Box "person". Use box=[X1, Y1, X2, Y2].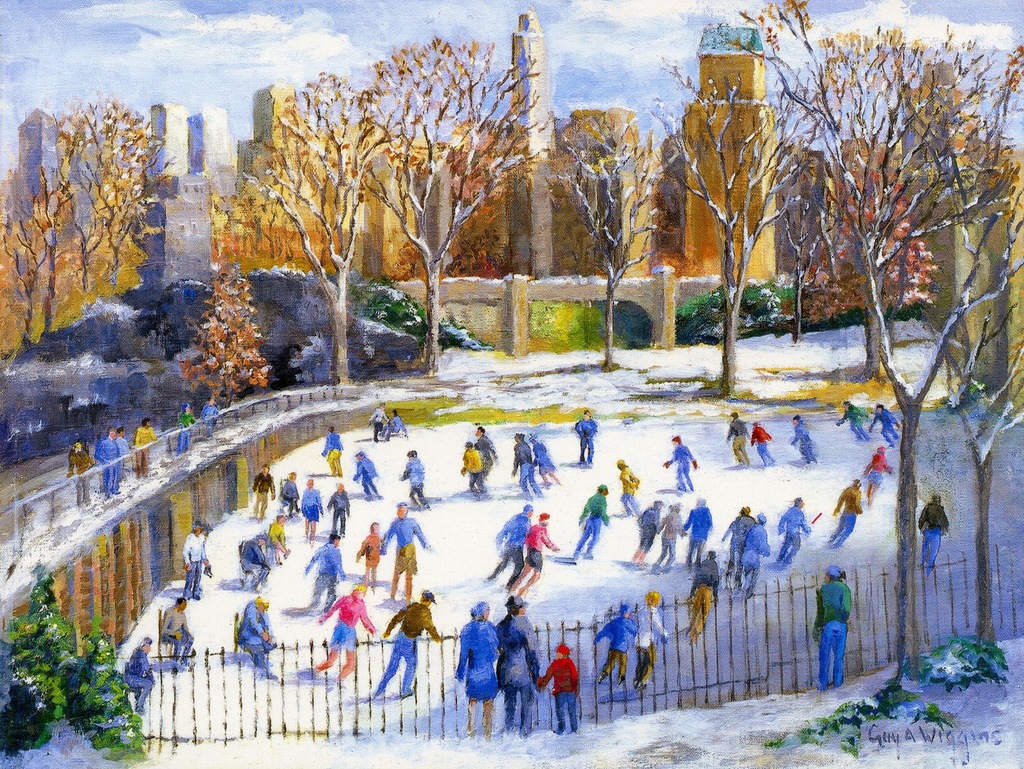
box=[234, 596, 276, 684].
